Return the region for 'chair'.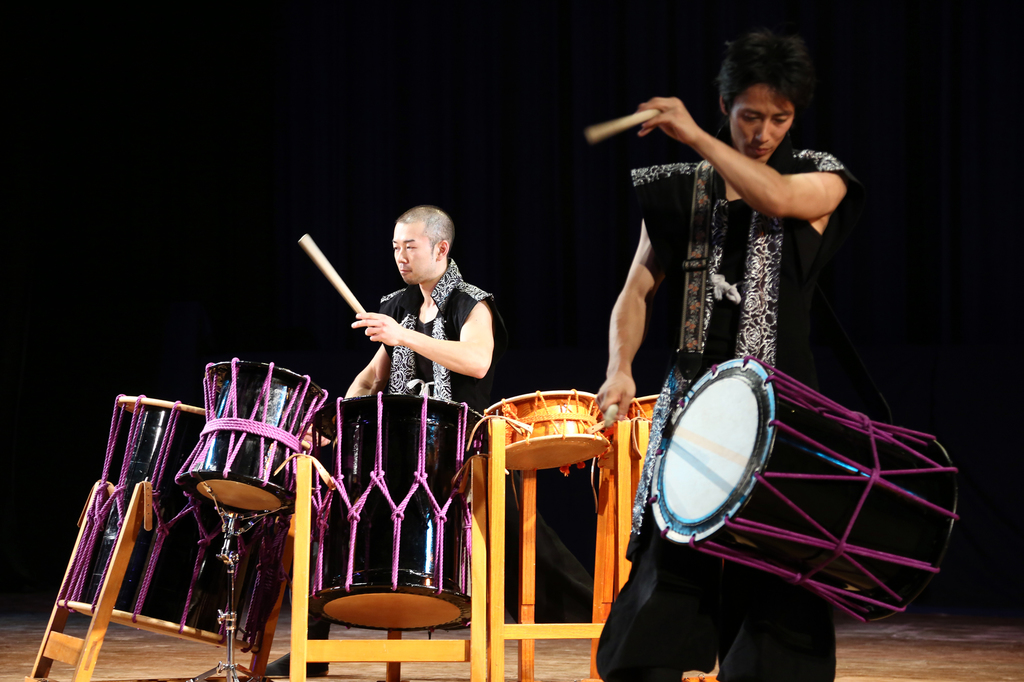
BBox(287, 451, 488, 681).
